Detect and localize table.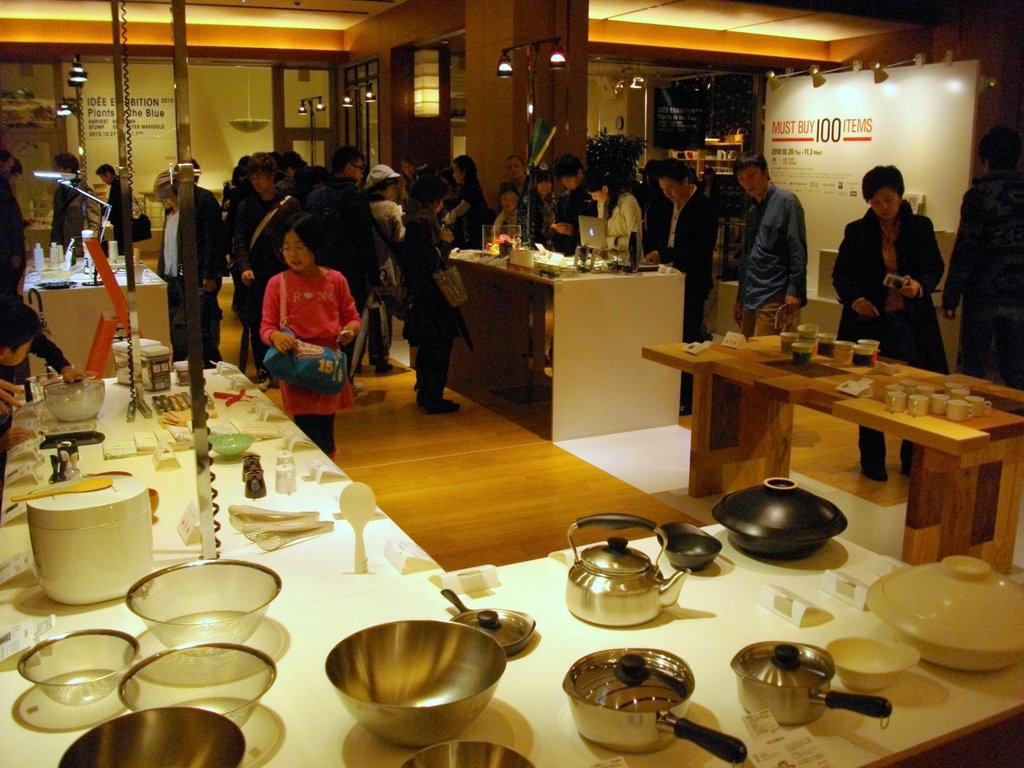
Localized at left=0, top=356, right=1023, bottom=763.
